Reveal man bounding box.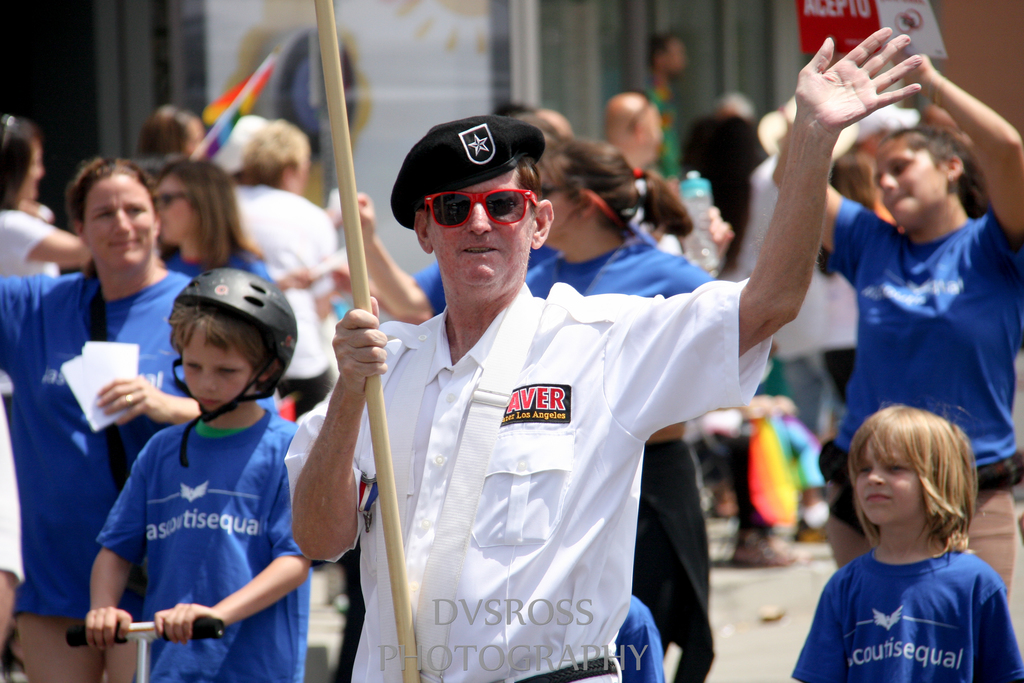
Revealed: <region>640, 32, 686, 179</region>.
